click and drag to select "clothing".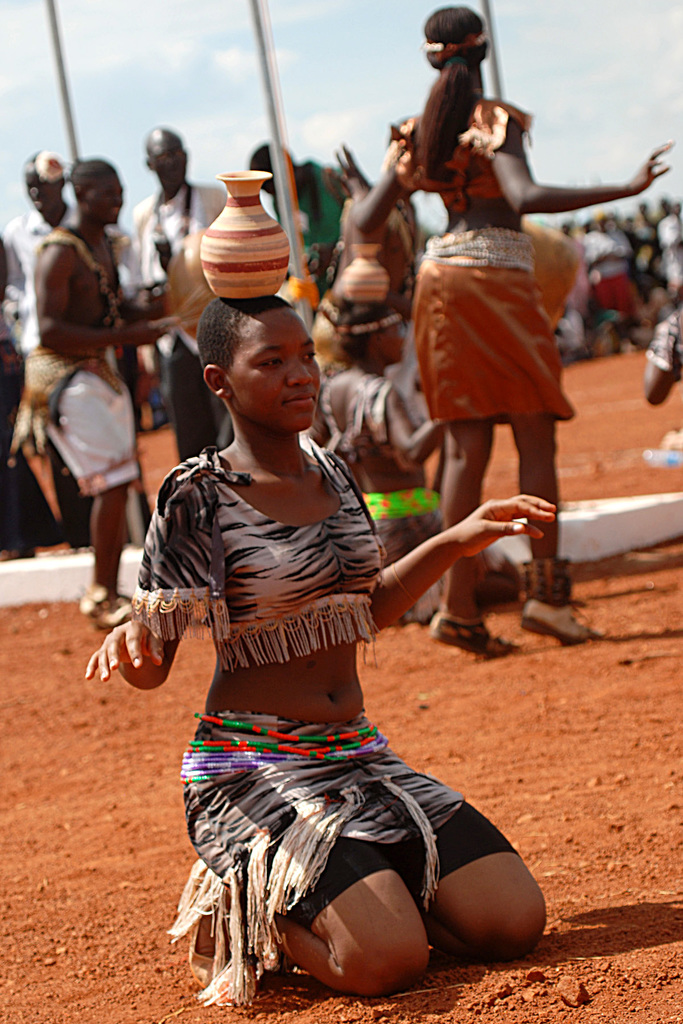
Selection: 329 360 438 486.
